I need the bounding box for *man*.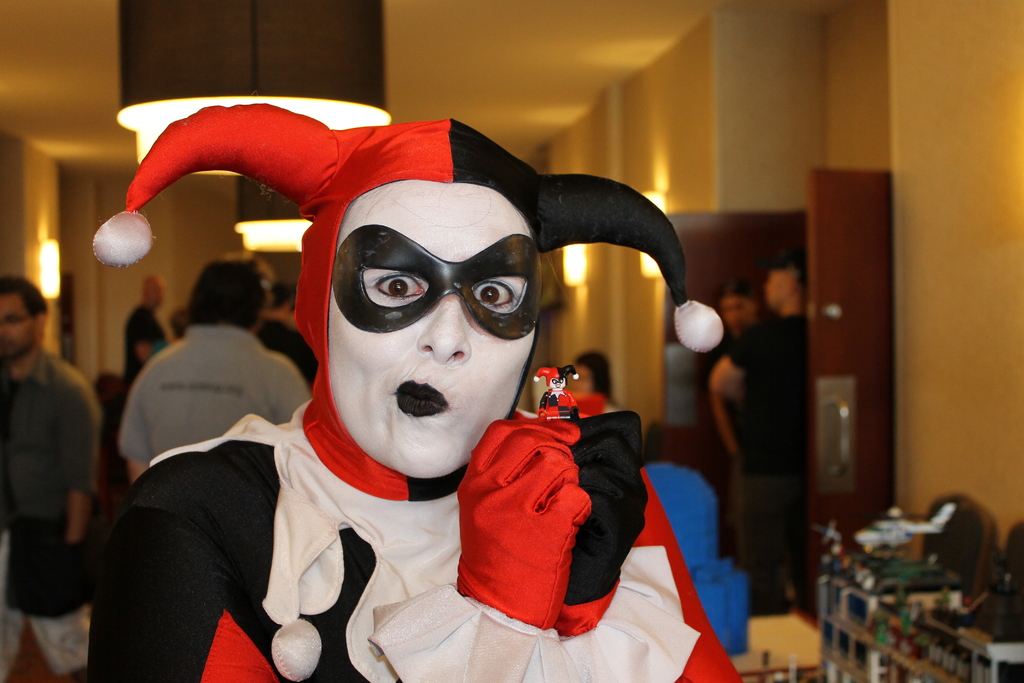
Here it is: region(704, 277, 772, 545).
